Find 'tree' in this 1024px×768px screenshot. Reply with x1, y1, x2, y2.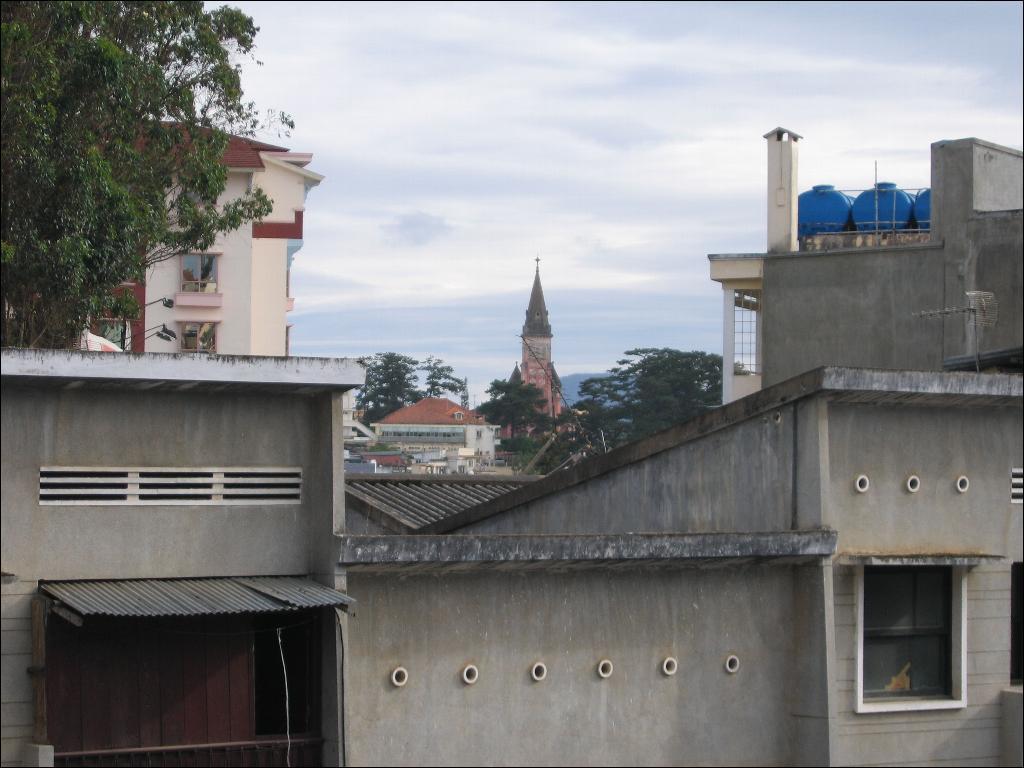
10, 36, 290, 382.
